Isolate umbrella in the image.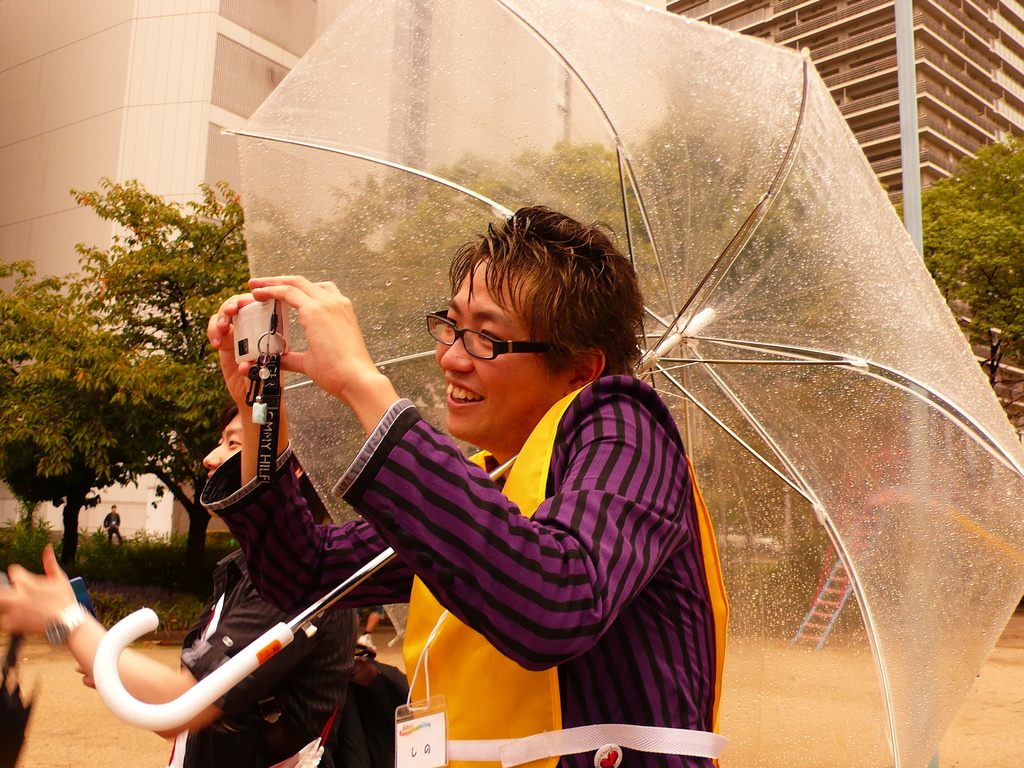
Isolated region: left=0, top=630, right=39, bottom=767.
